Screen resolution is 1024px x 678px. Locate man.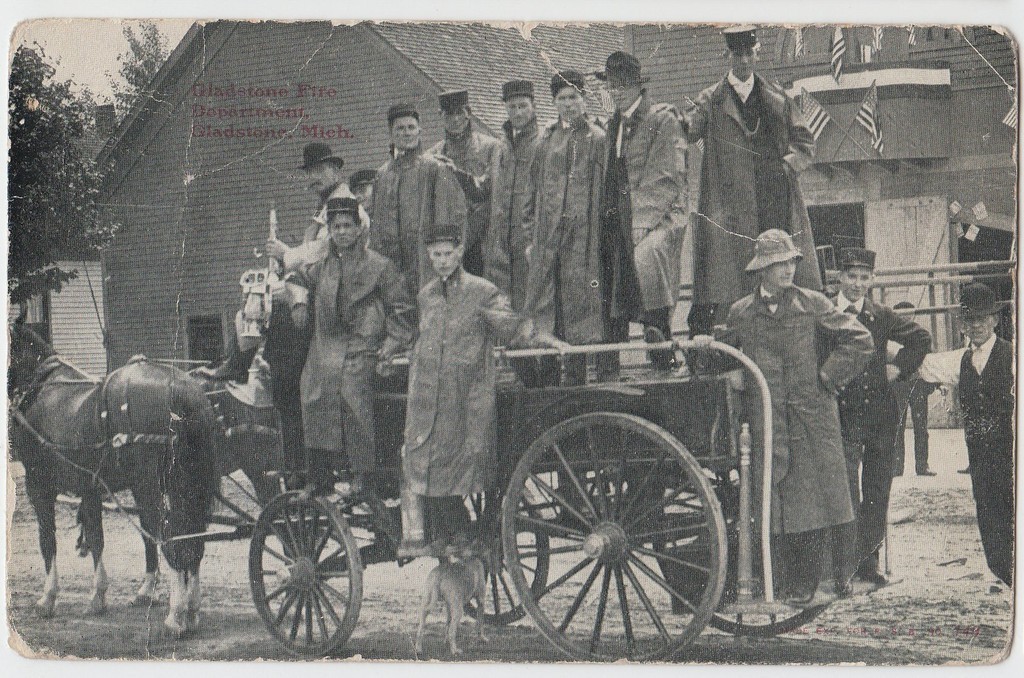
x1=428, y1=88, x2=503, y2=273.
